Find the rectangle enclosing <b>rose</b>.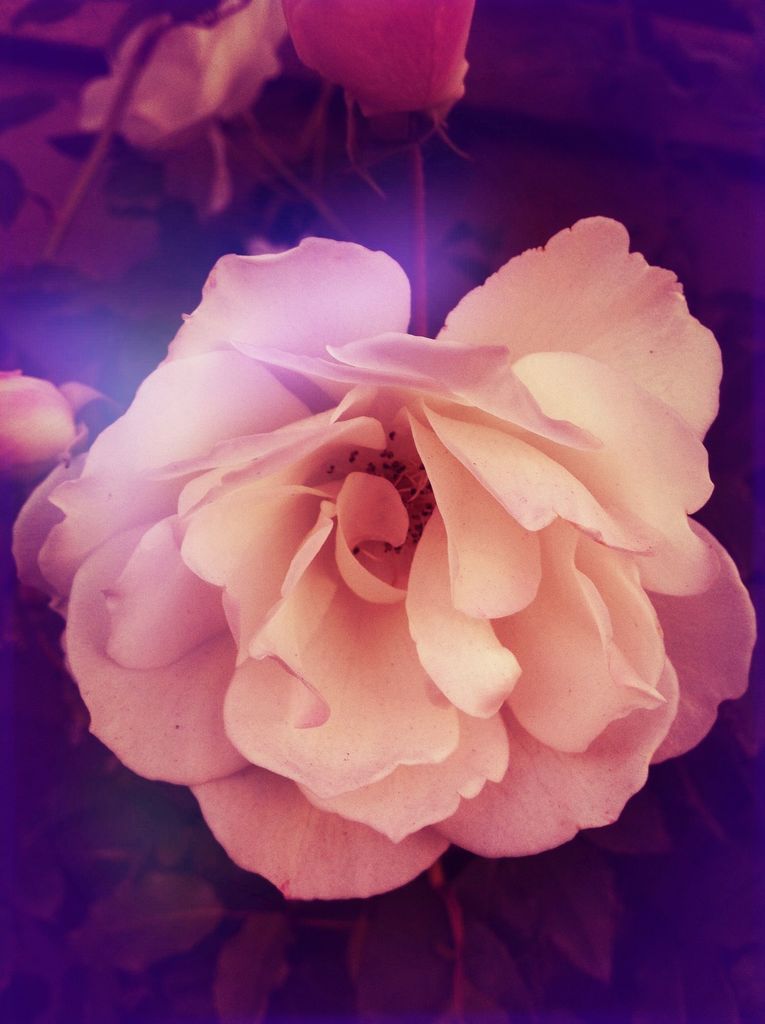
BBox(13, 218, 755, 912).
